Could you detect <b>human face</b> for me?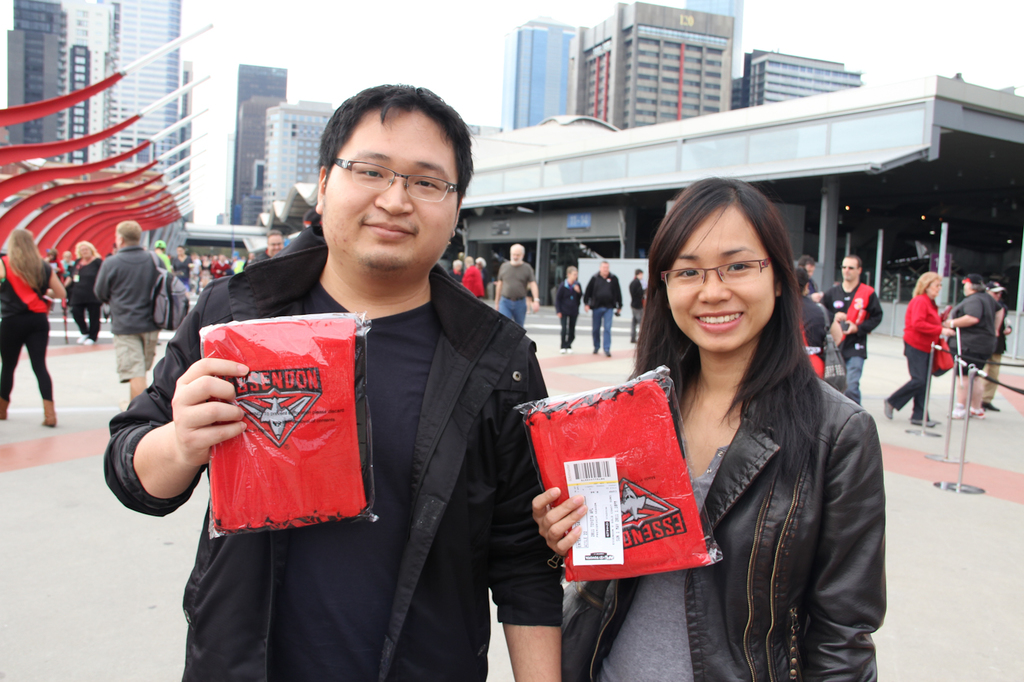
Detection result: bbox=(324, 113, 463, 276).
